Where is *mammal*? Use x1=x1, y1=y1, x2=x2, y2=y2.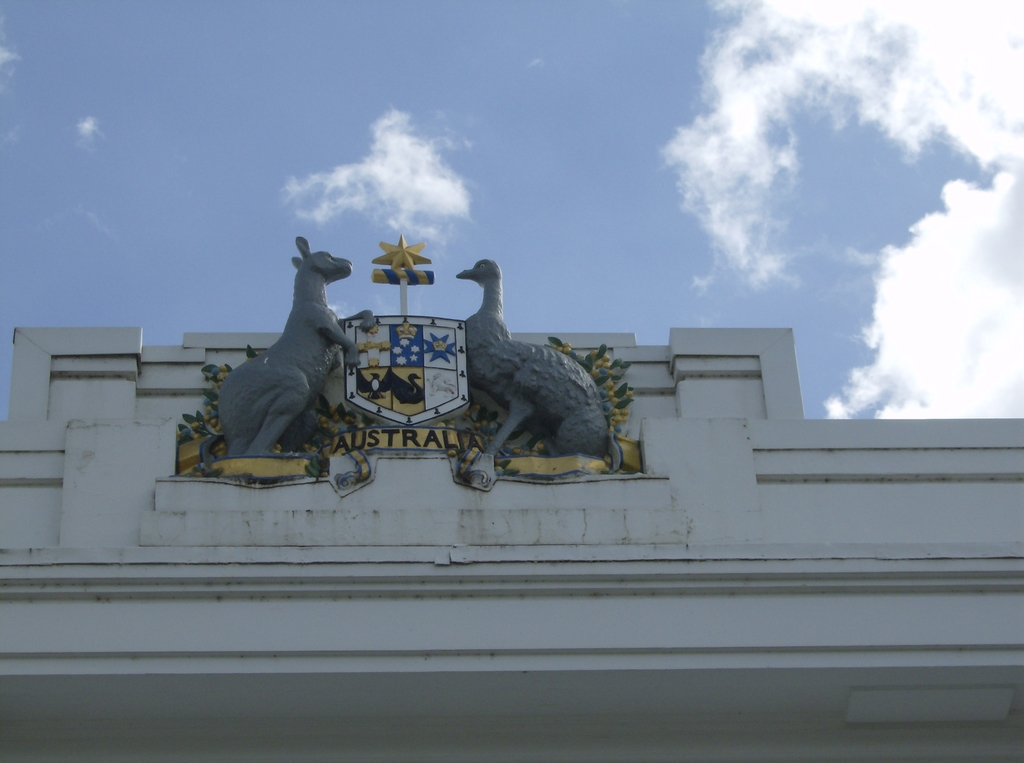
x1=204, y1=229, x2=366, y2=475.
